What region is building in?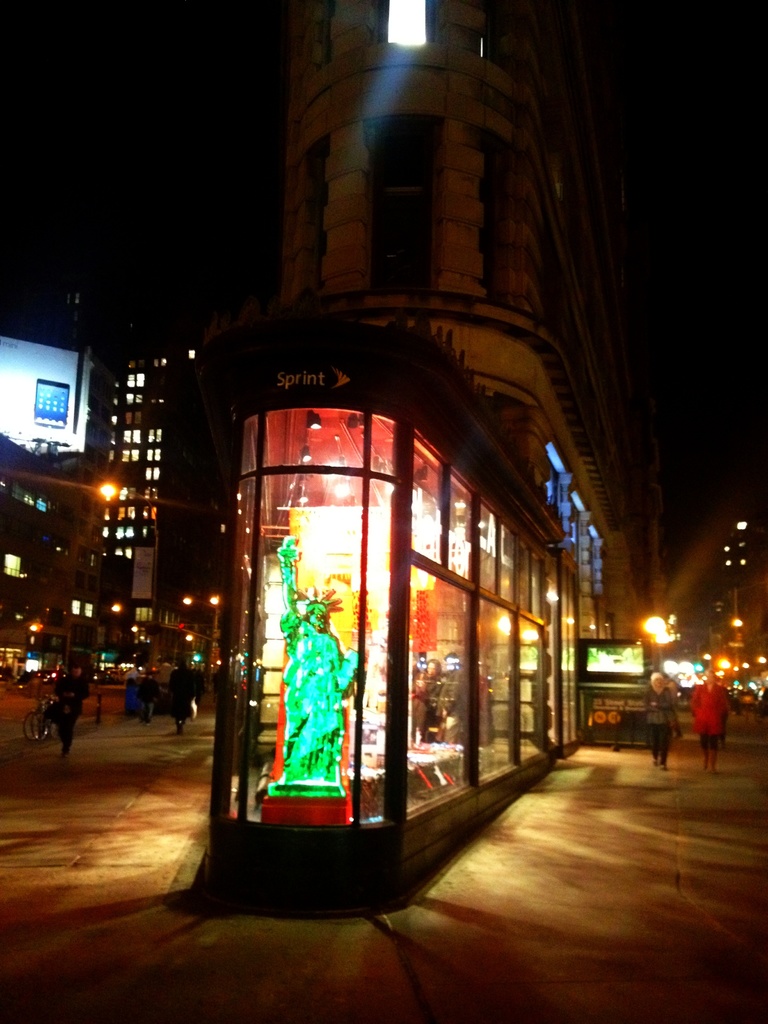
region(0, 319, 220, 682).
